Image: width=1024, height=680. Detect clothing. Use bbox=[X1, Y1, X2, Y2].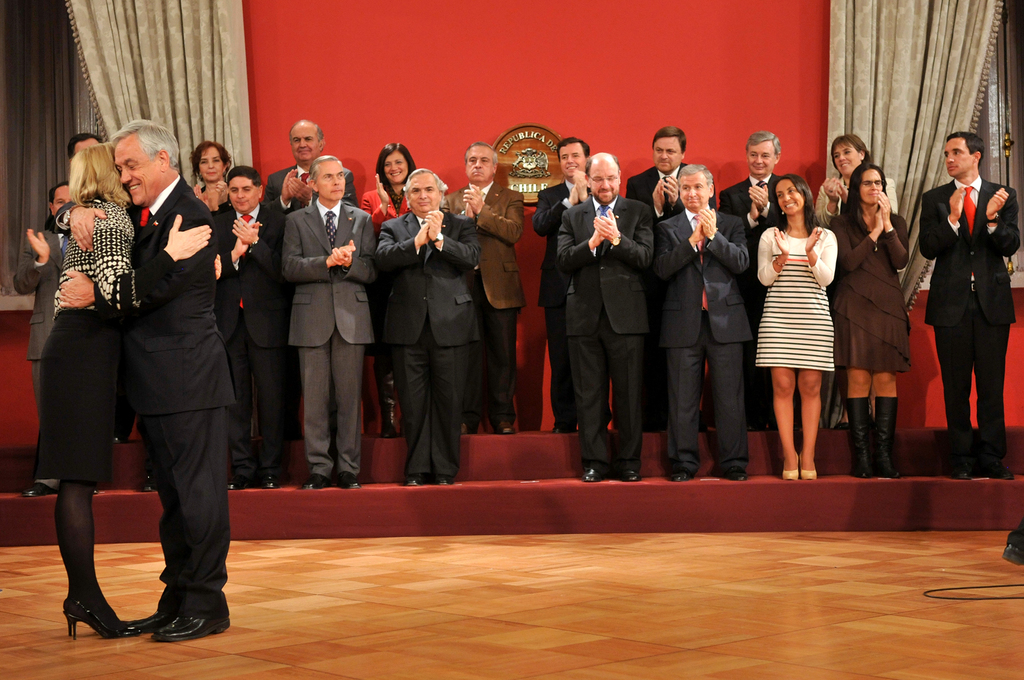
bbox=[370, 209, 481, 472].
